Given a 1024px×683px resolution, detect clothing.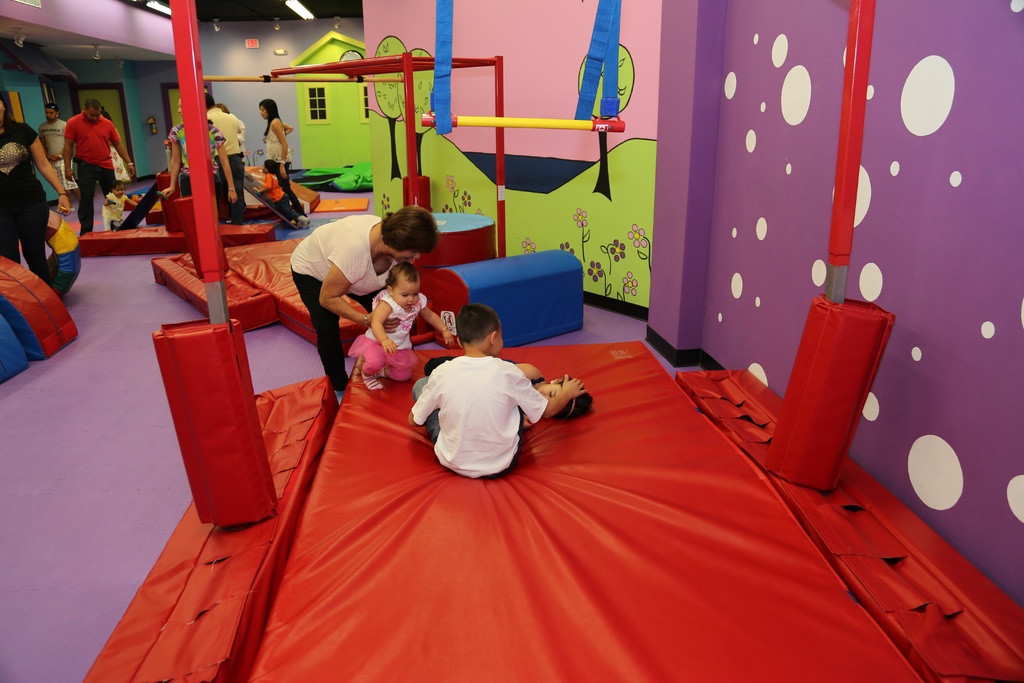
63:111:120:235.
